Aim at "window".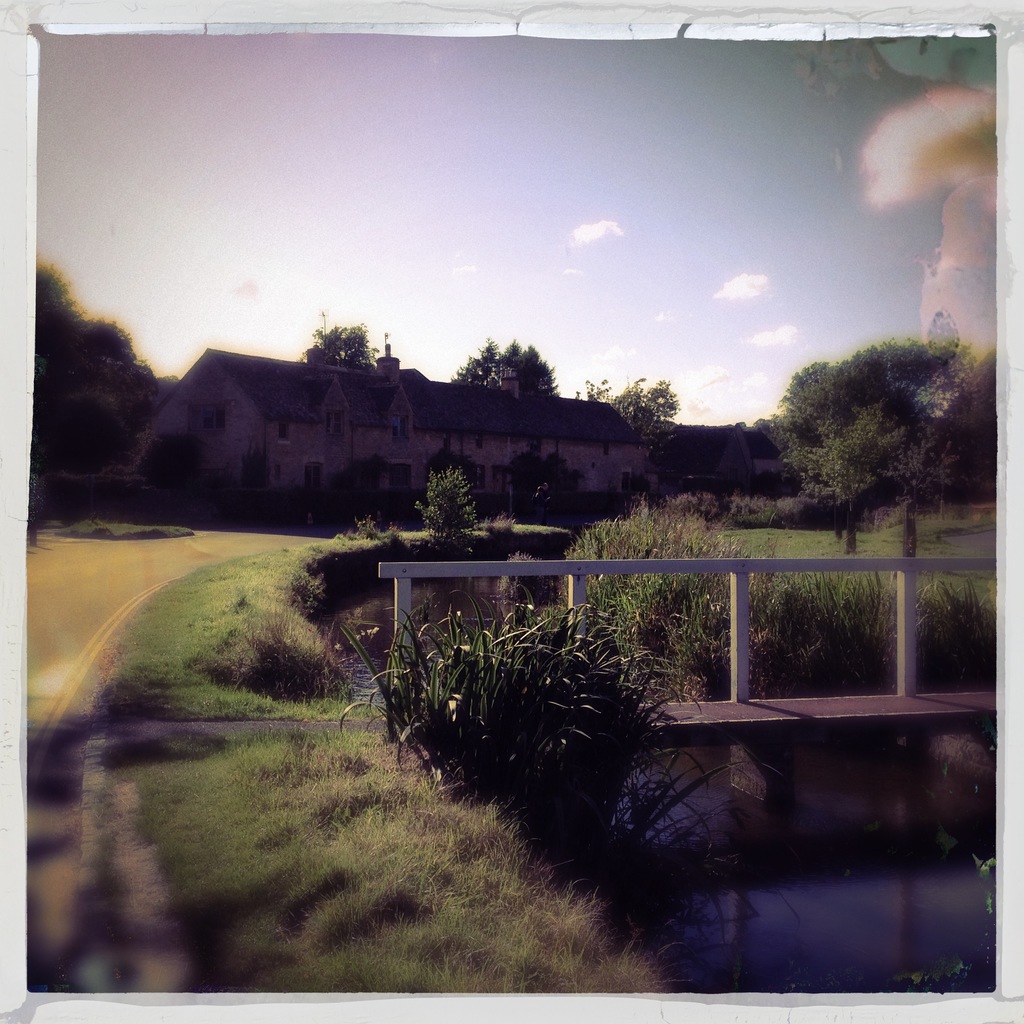
Aimed at detection(191, 401, 228, 436).
